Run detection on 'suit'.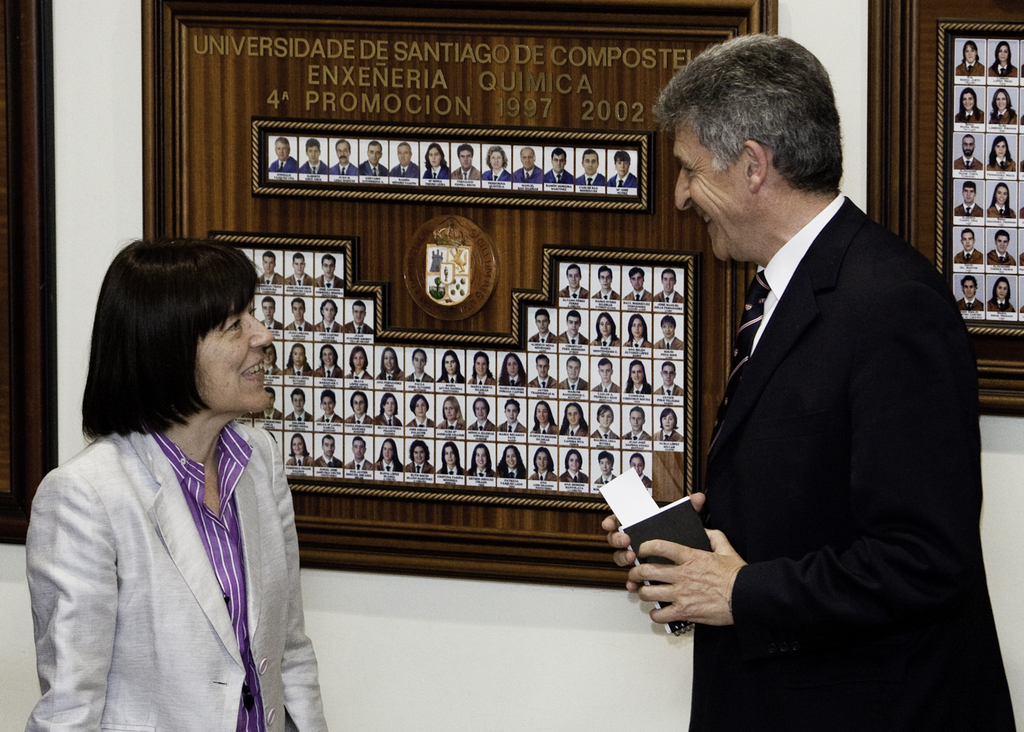
Result: crop(562, 376, 589, 390).
